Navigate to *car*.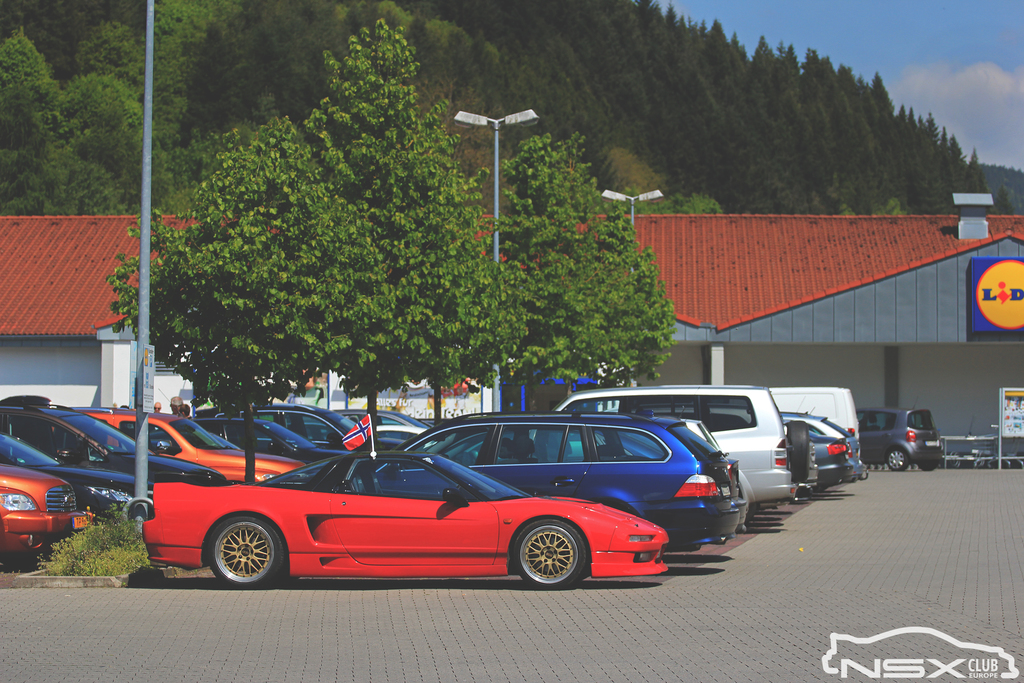
Navigation target: bbox=[0, 407, 232, 491].
